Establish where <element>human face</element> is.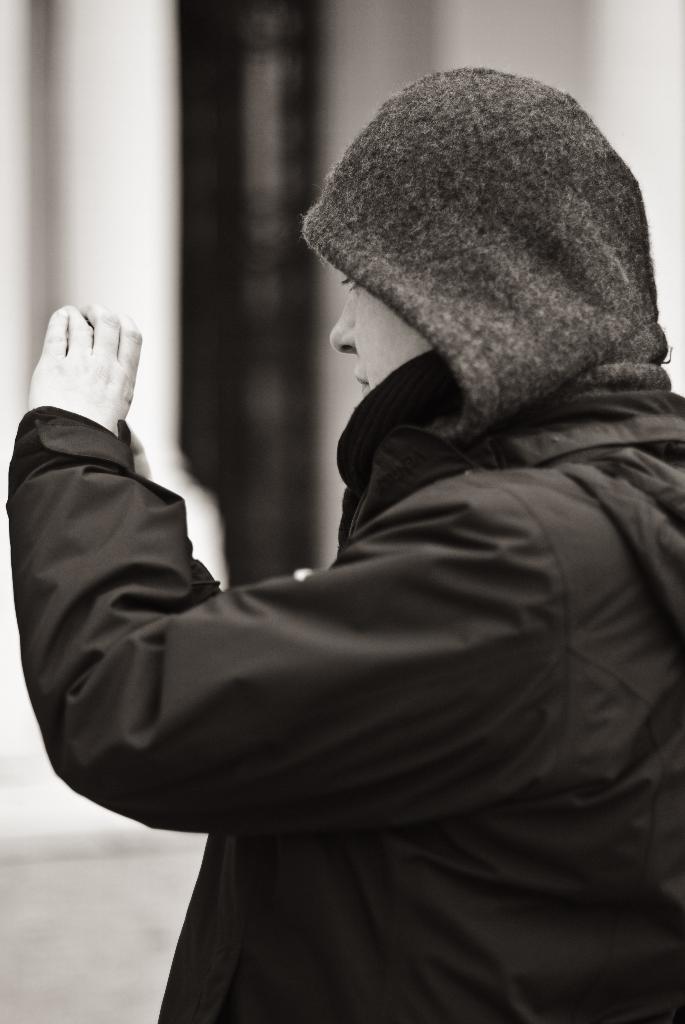
Established at [333,279,432,397].
